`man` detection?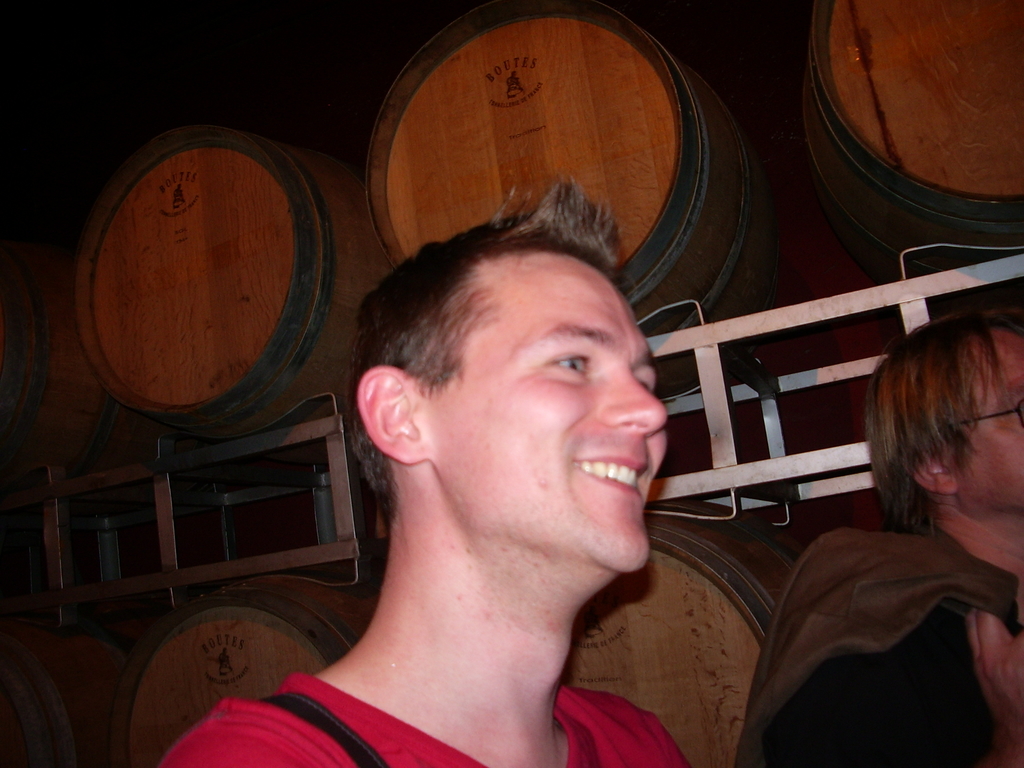
detection(733, 310, 1023, 767)
